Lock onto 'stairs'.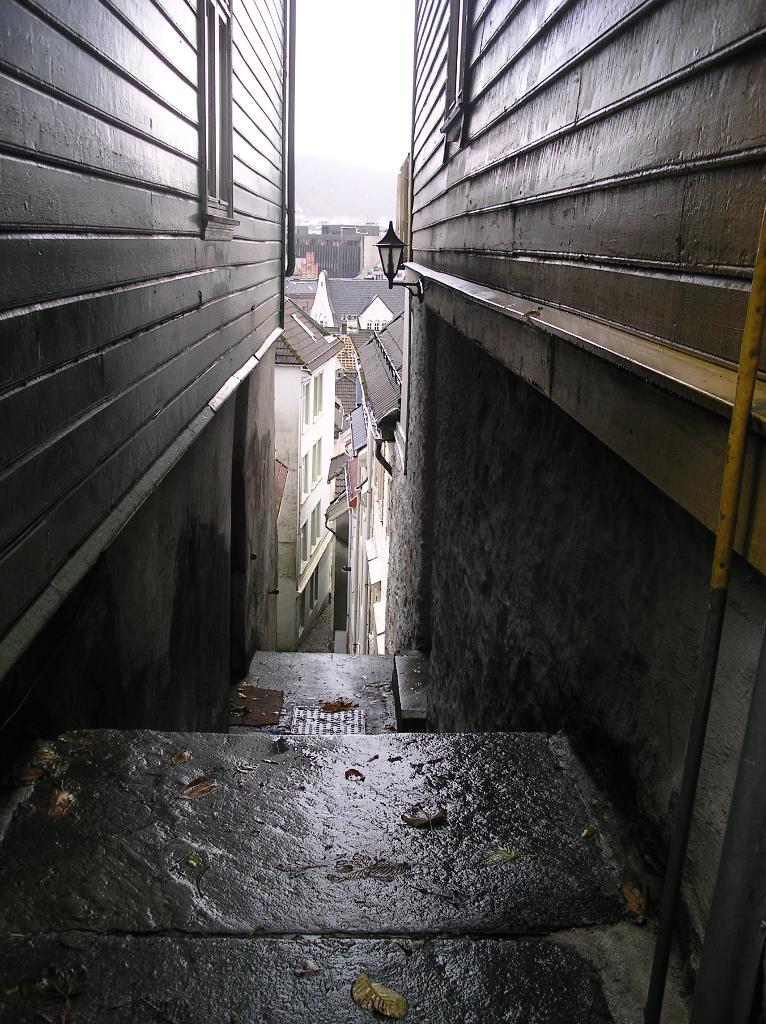
Locked: BBox(0, 643, 697, 1023).
